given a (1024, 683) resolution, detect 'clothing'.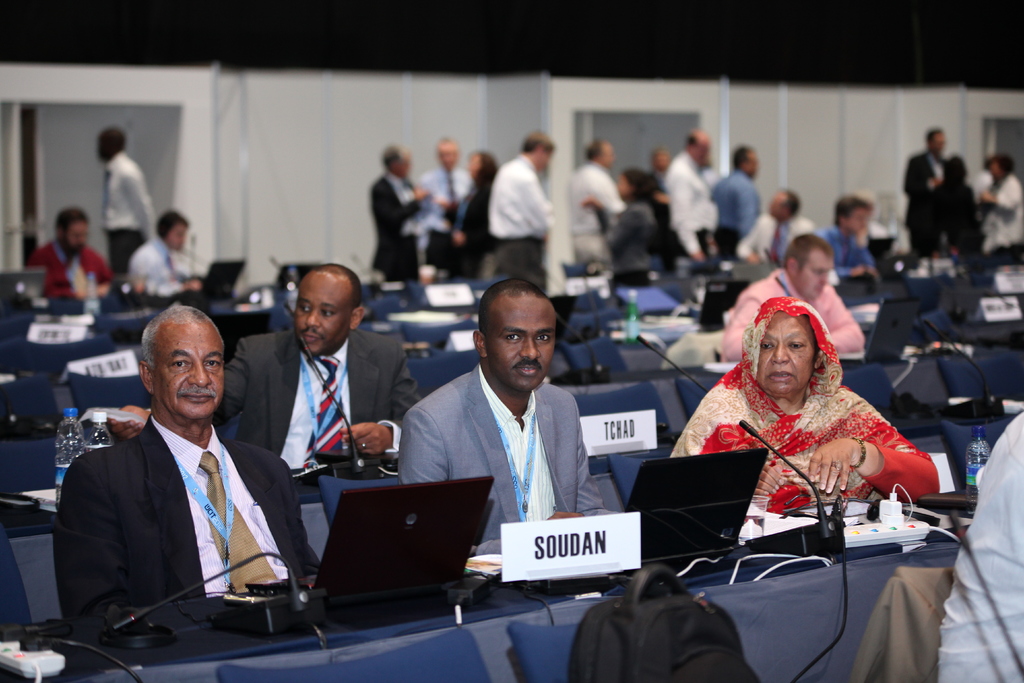
x1=819, y1=225, x2=884, y2=288.
